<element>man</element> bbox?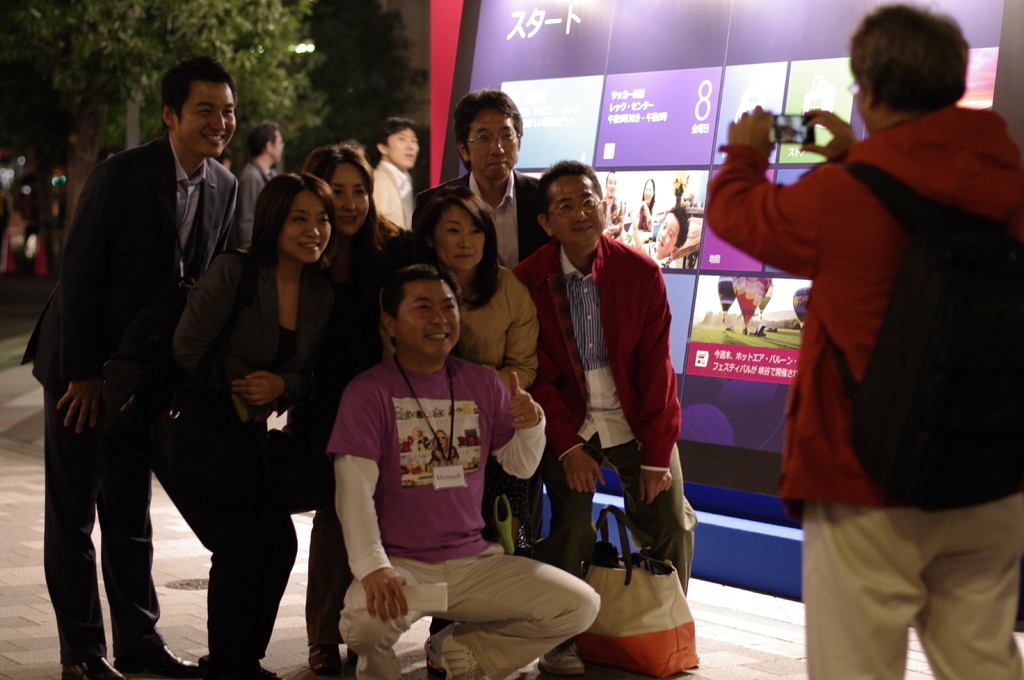
(x1=416, y1=81, x2=554, y2=266)
